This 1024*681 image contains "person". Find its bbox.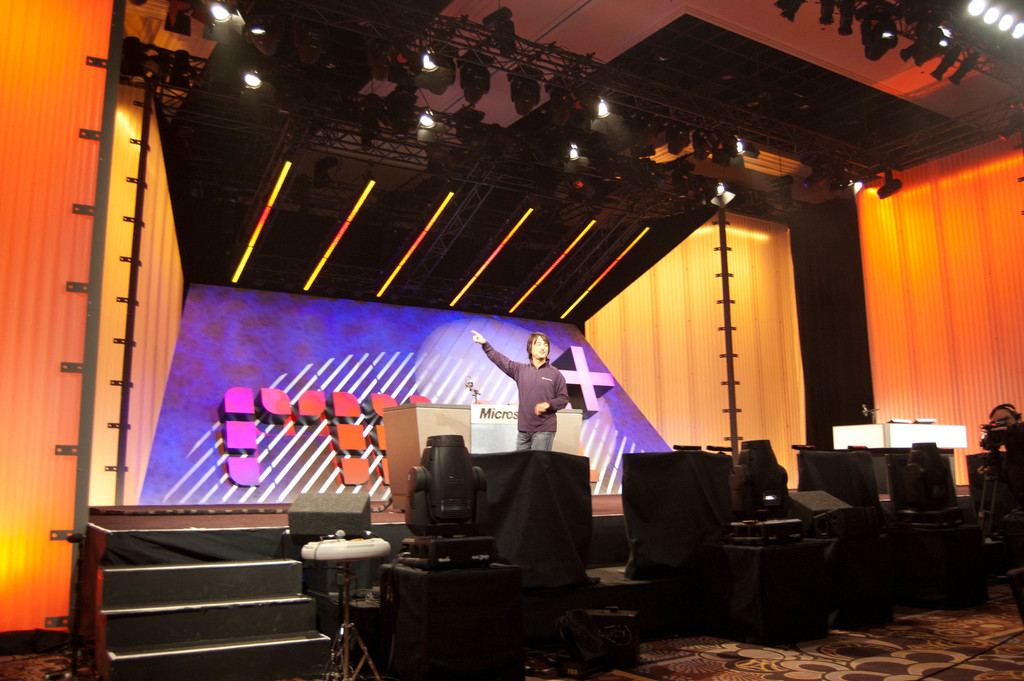
[x1=464, y1=323, x2=572, y2=461].
